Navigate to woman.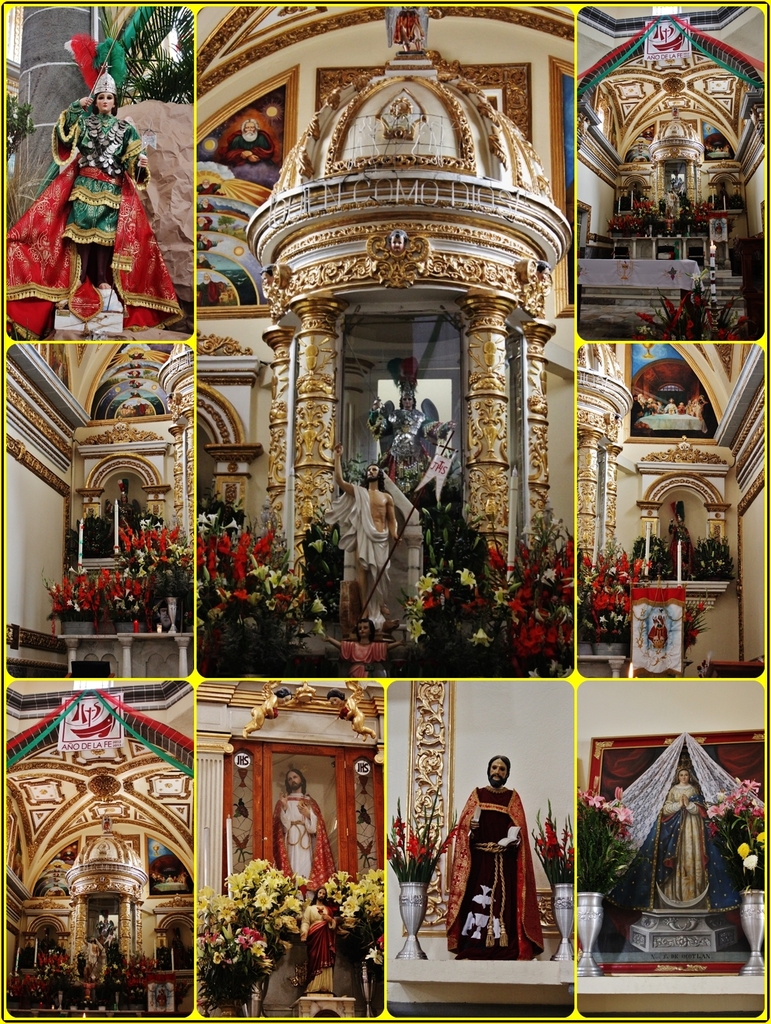
Navigation target: pyautogui.locateOnScreen(608, 769, 740, 906).
